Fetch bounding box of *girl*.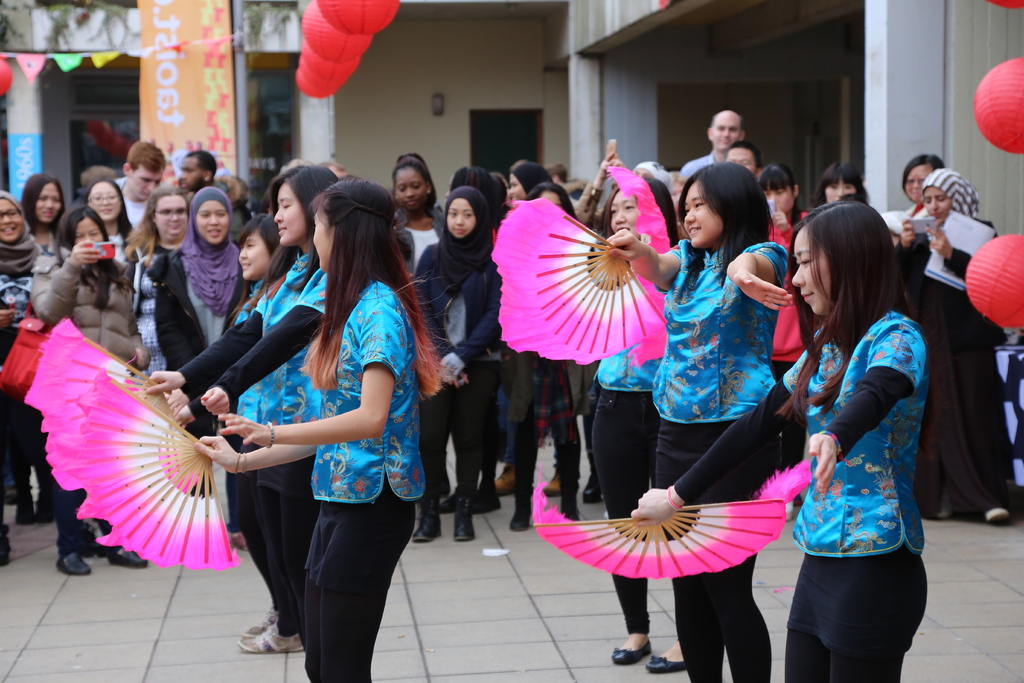
Bbox: 161, 215, 304, 654.
